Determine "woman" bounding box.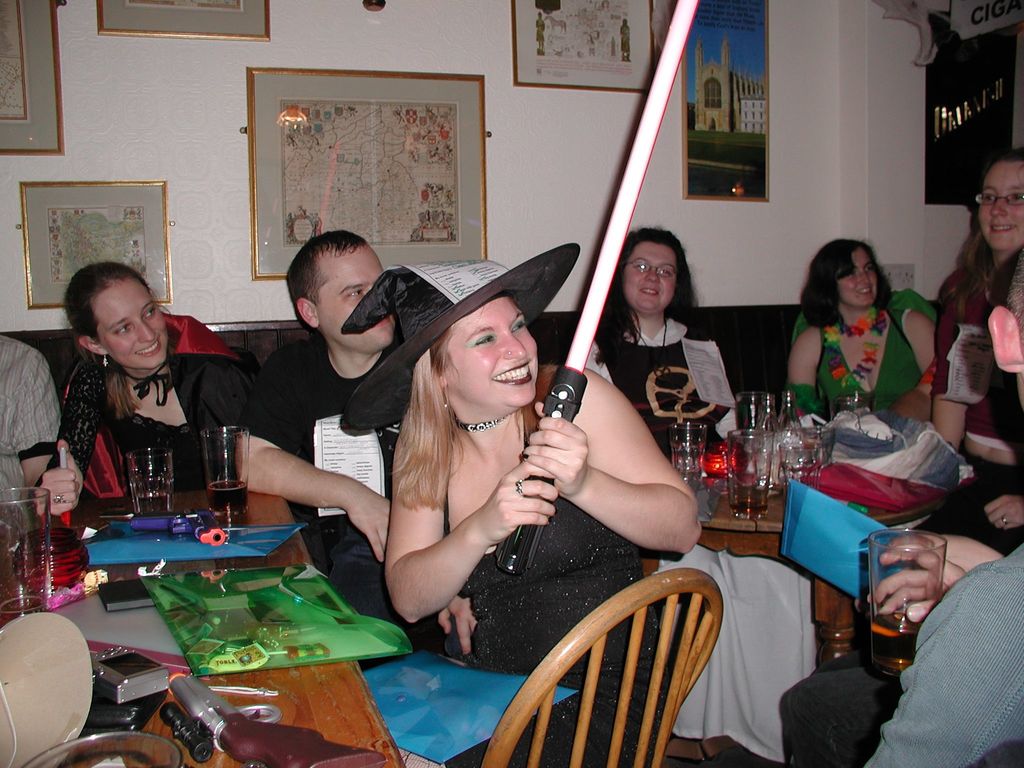
Determined: BBox(783, 234, 971, 409).
